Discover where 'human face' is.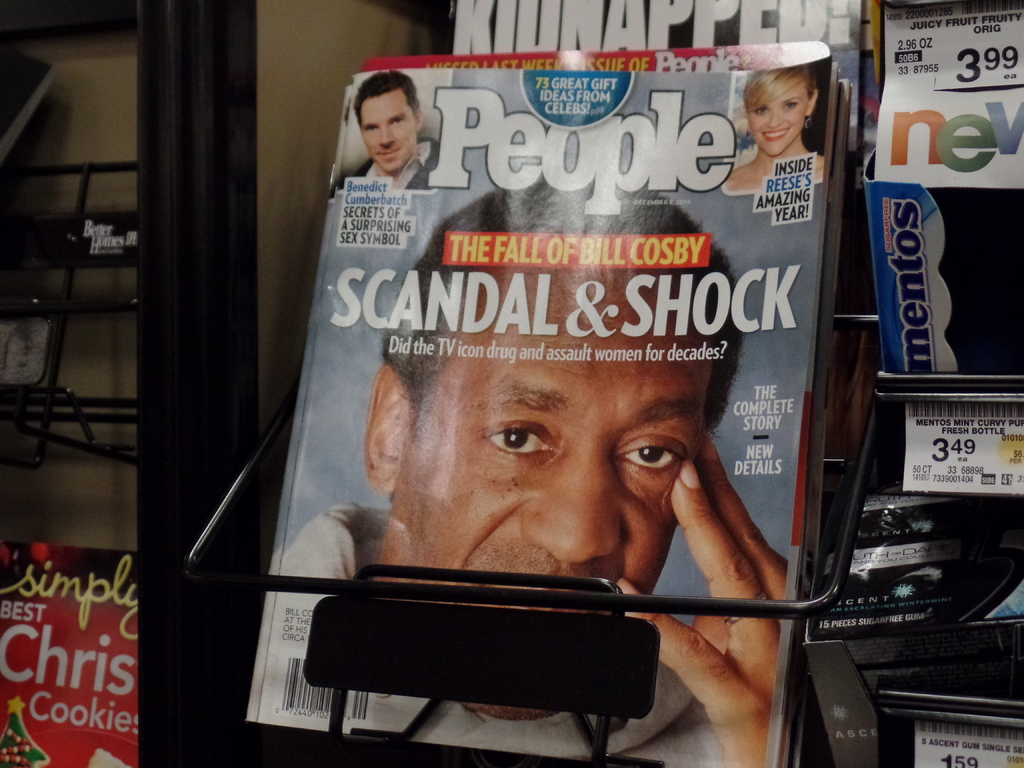
Discovered at l=747, t=81, r=805, b=156.
